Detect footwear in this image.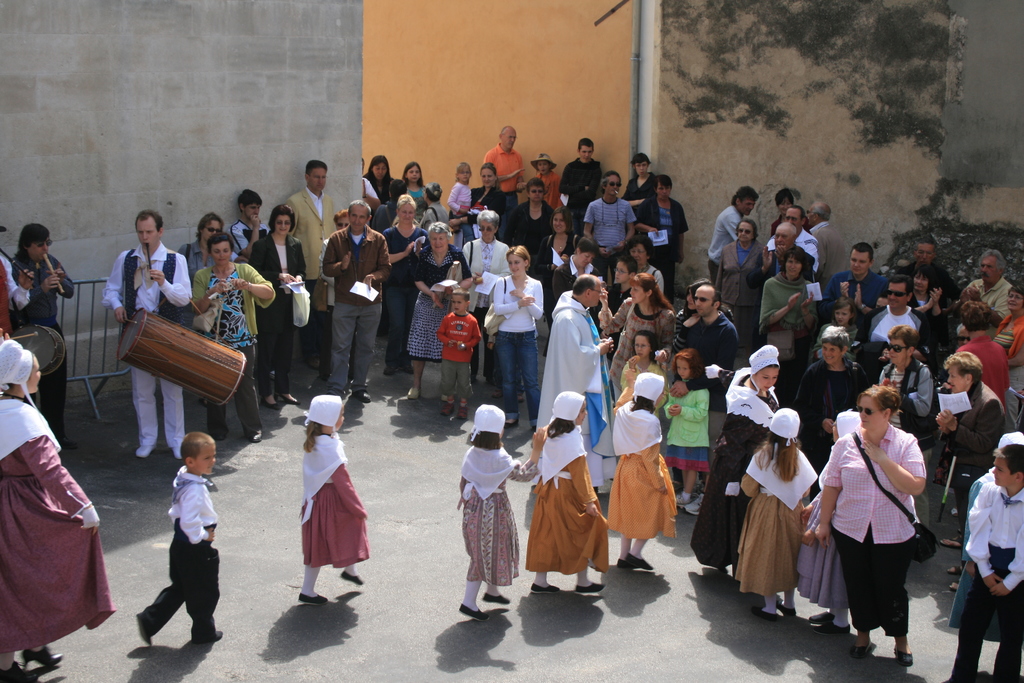
Detection: {"left": 460, "top": 602, "right": 492, "bottom": 622}.
